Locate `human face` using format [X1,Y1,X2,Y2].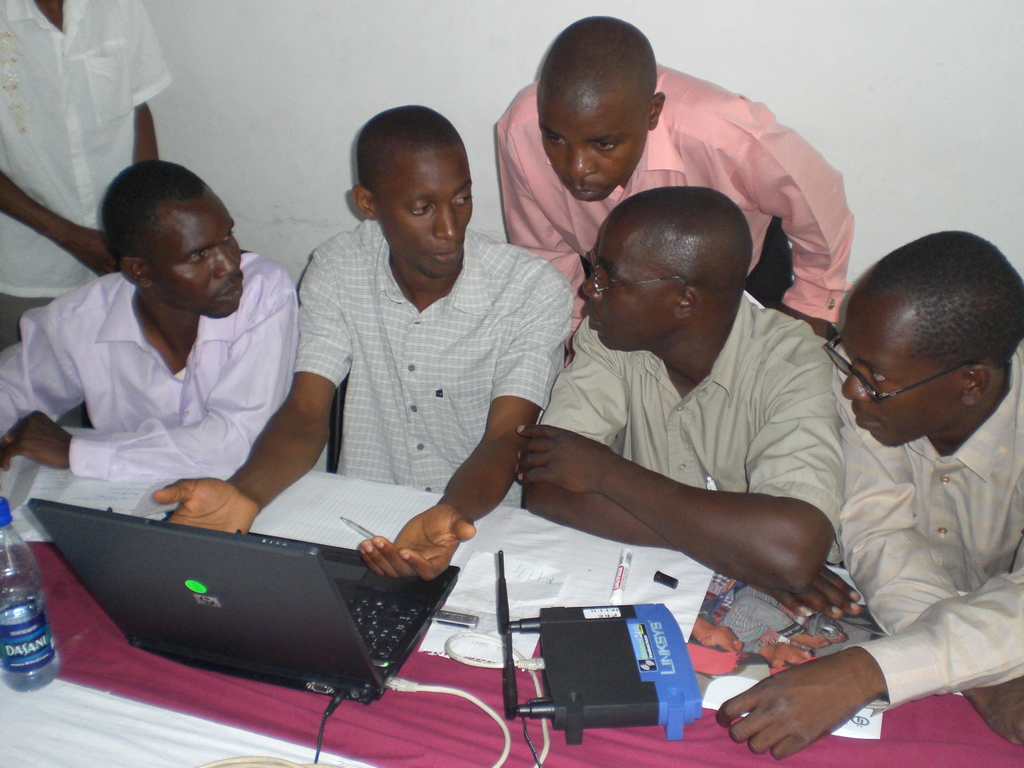
[377,148,476,276].
